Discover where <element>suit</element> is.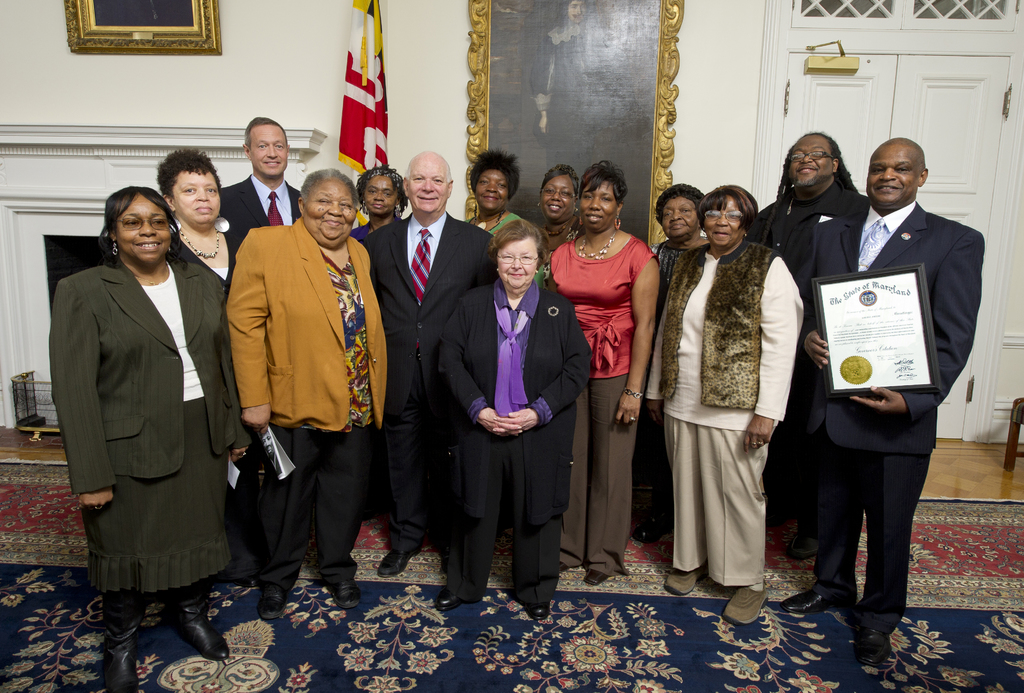
Discovered at BBox(223, 218, 387, 585).
